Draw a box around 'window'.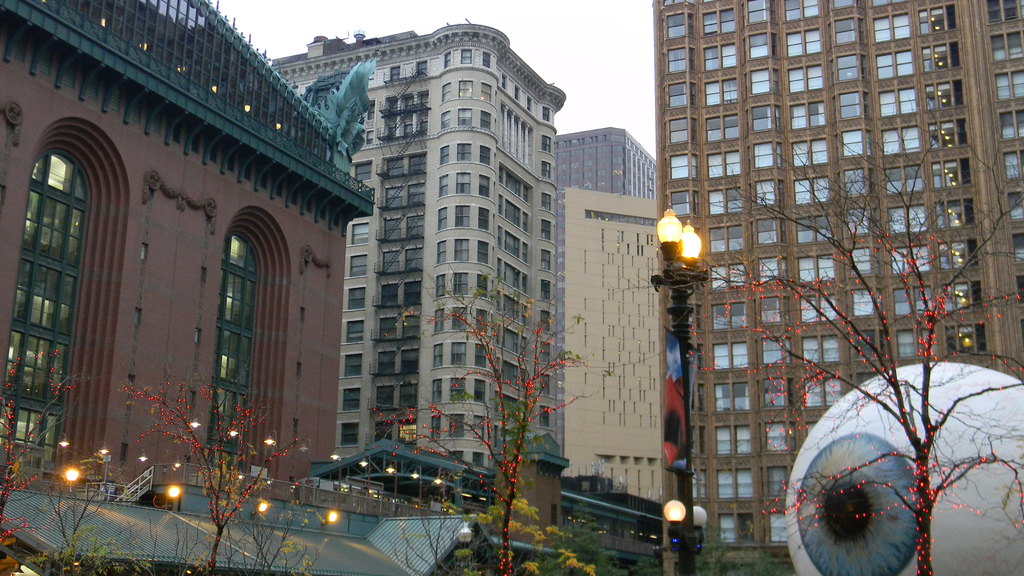
bbox(368, 102, 376, 120).
